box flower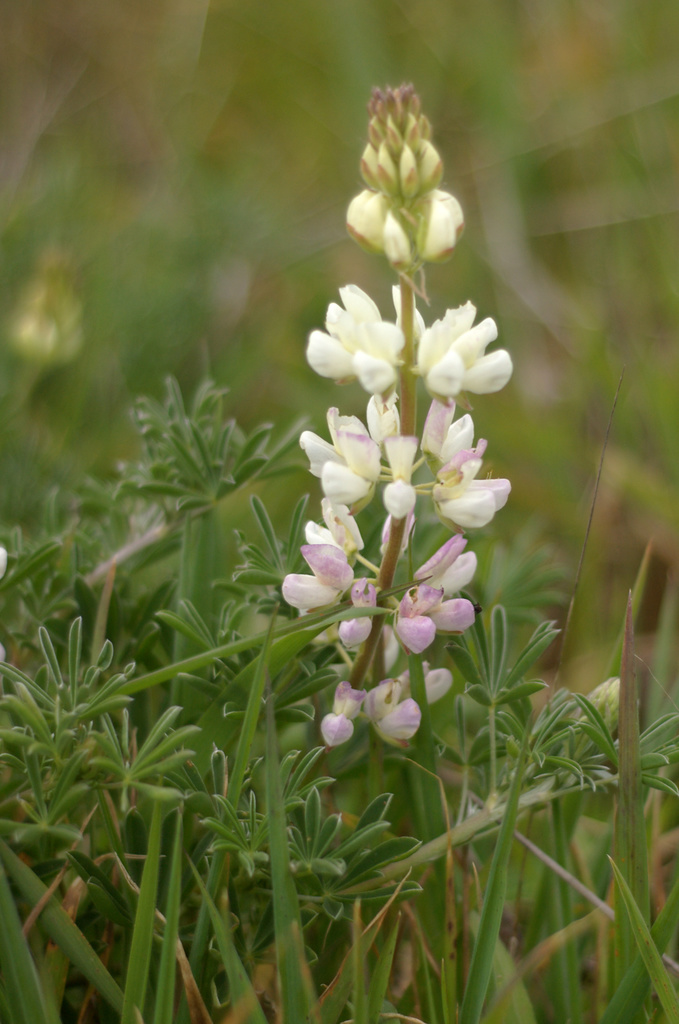
<region>294, 68, 515, 748</region>
